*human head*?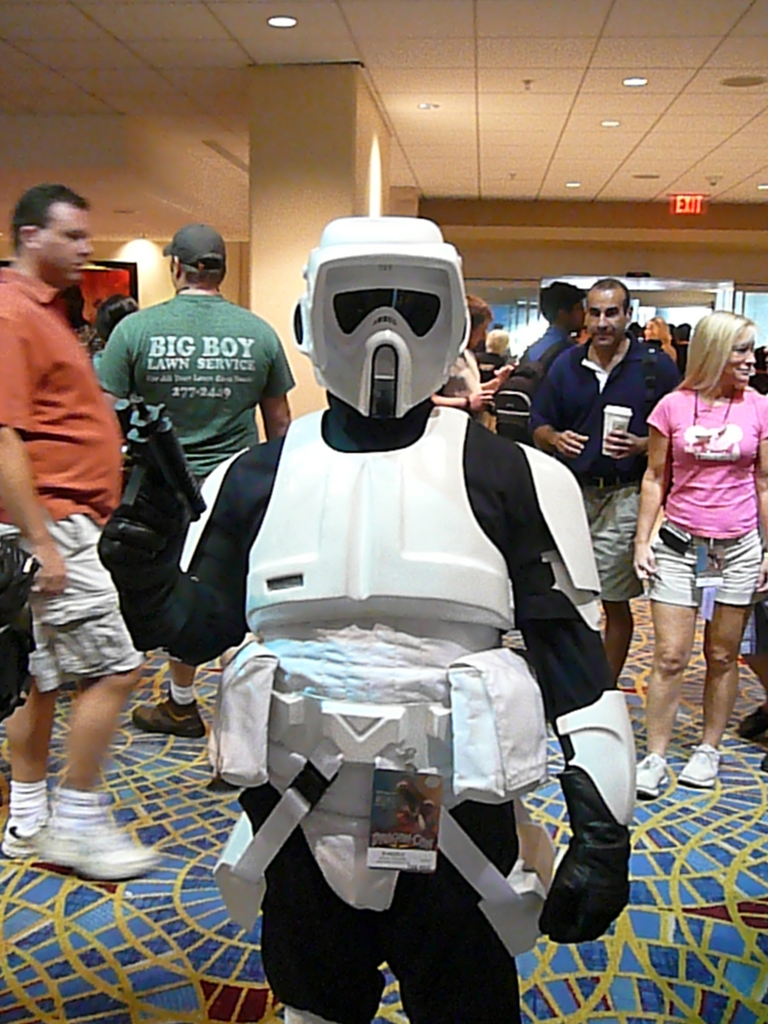
box(3, 169, 92, 277)
